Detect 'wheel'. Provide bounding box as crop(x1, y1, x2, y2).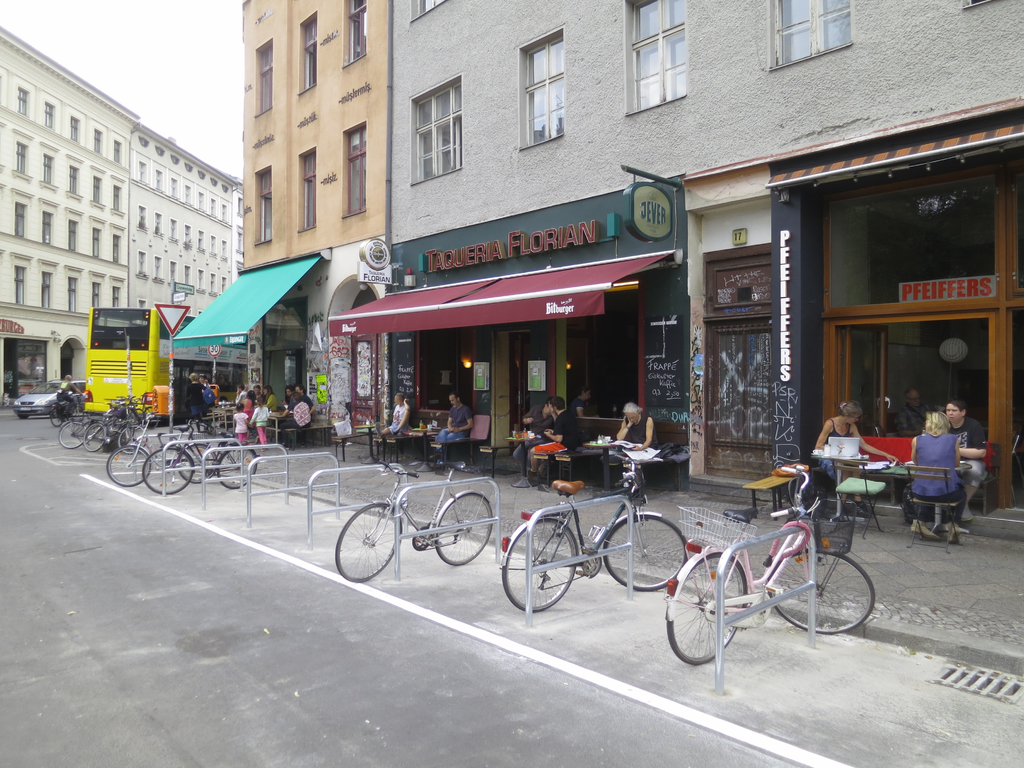
crop(765, 546, 877, 637).
